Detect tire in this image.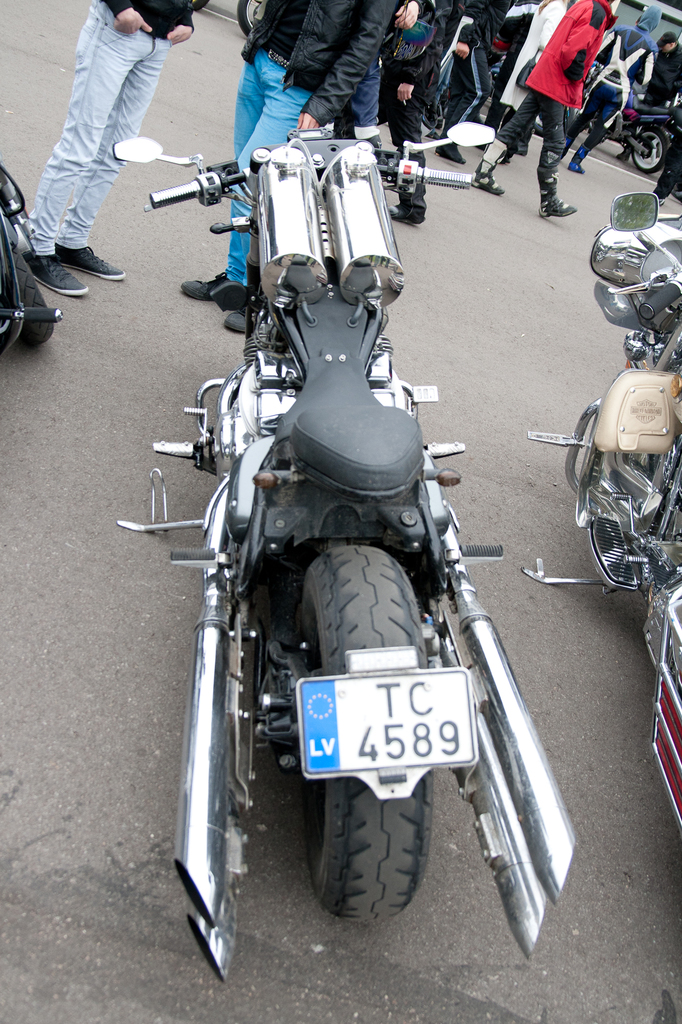
Detection: l=192, t=0, r=211, b=10.
